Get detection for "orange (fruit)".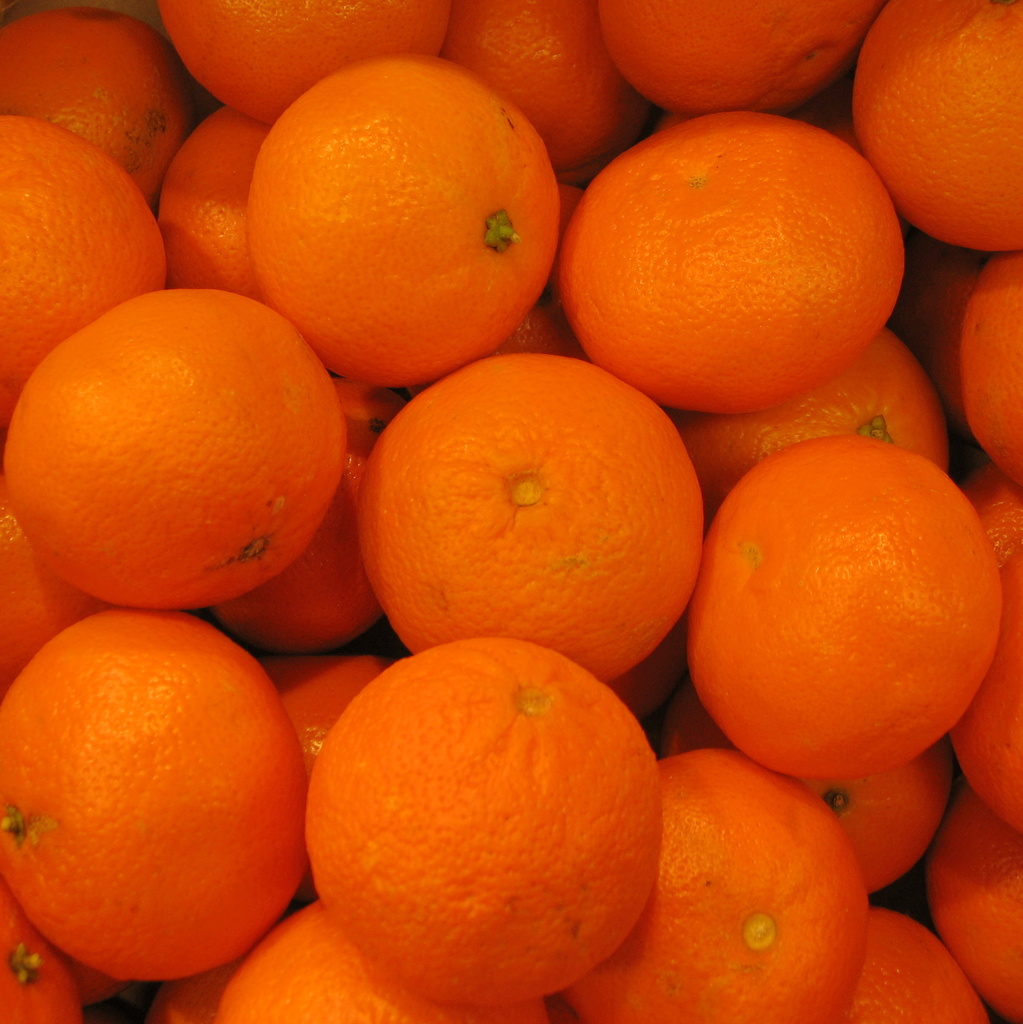
Detection: bbox=(0, 104, 154, 390).
